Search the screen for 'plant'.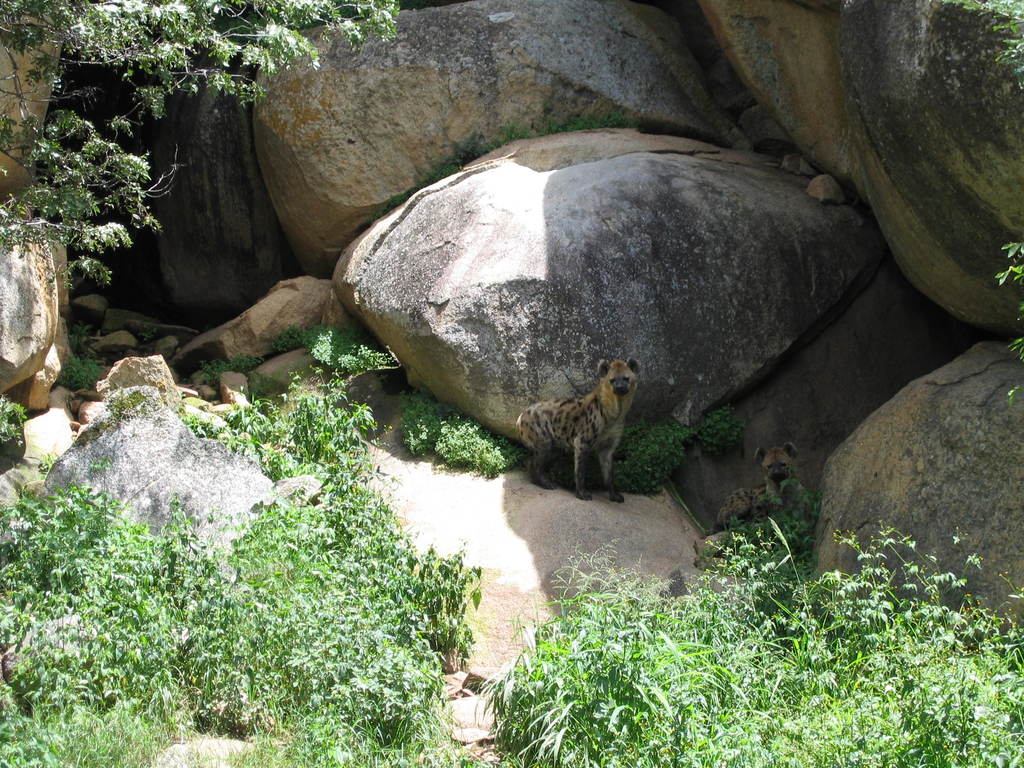
Found at <region>73, 321, 92, 355</region>.
